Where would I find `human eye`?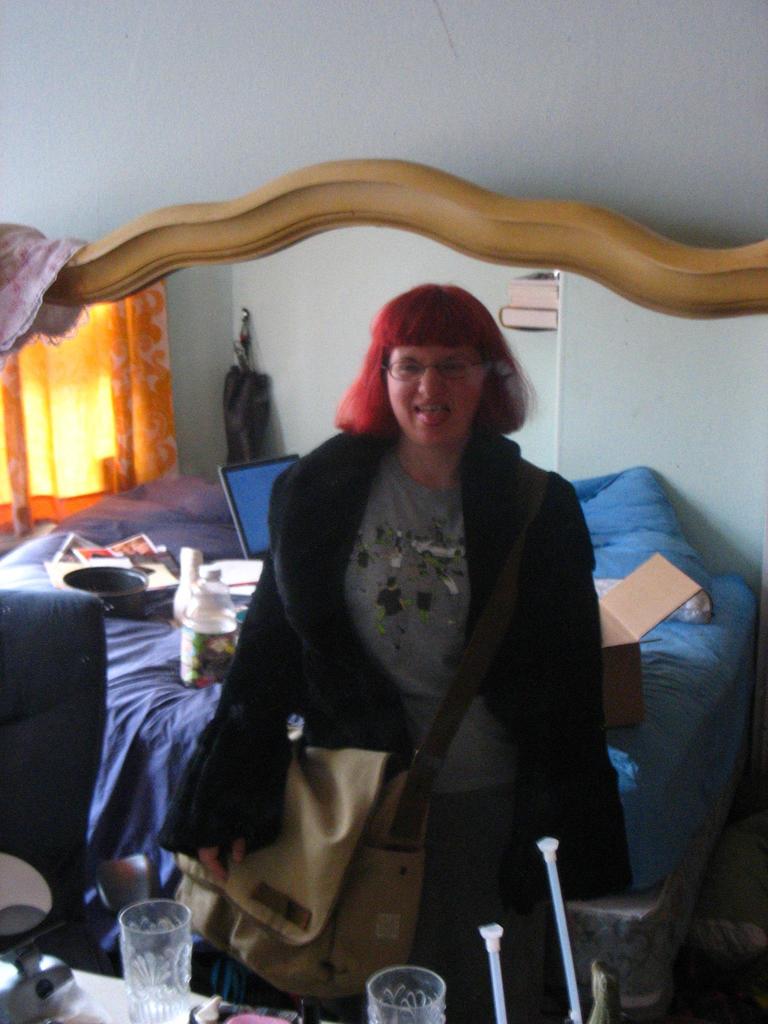
At bbox=(398, 362, 420, 376).
